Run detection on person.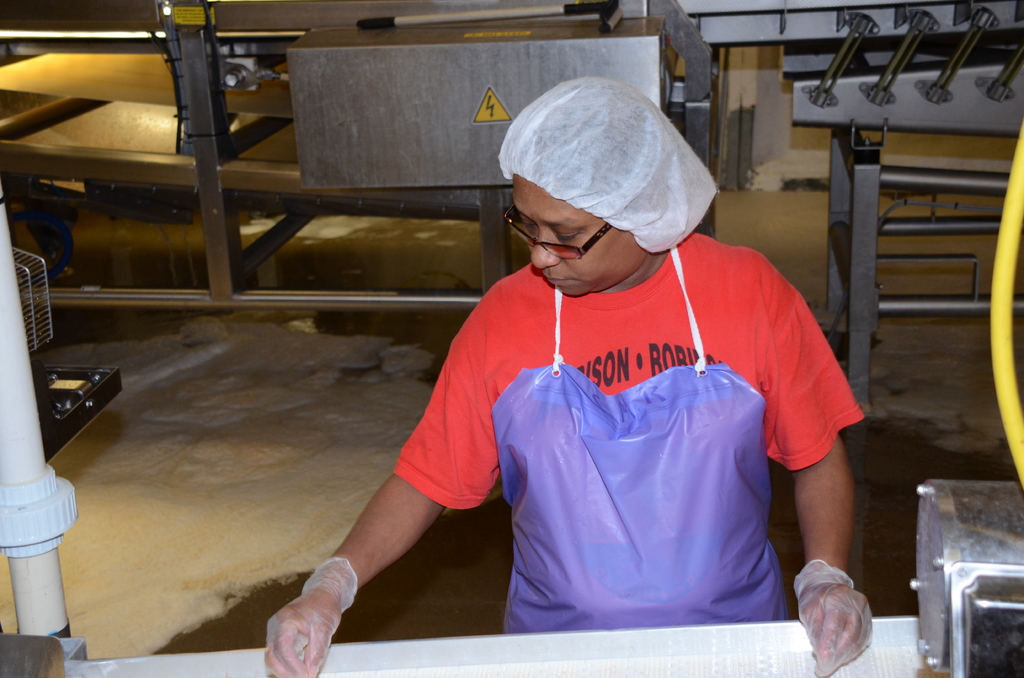
Result: <bbox>253, 110, 842, 652</bbox>.
